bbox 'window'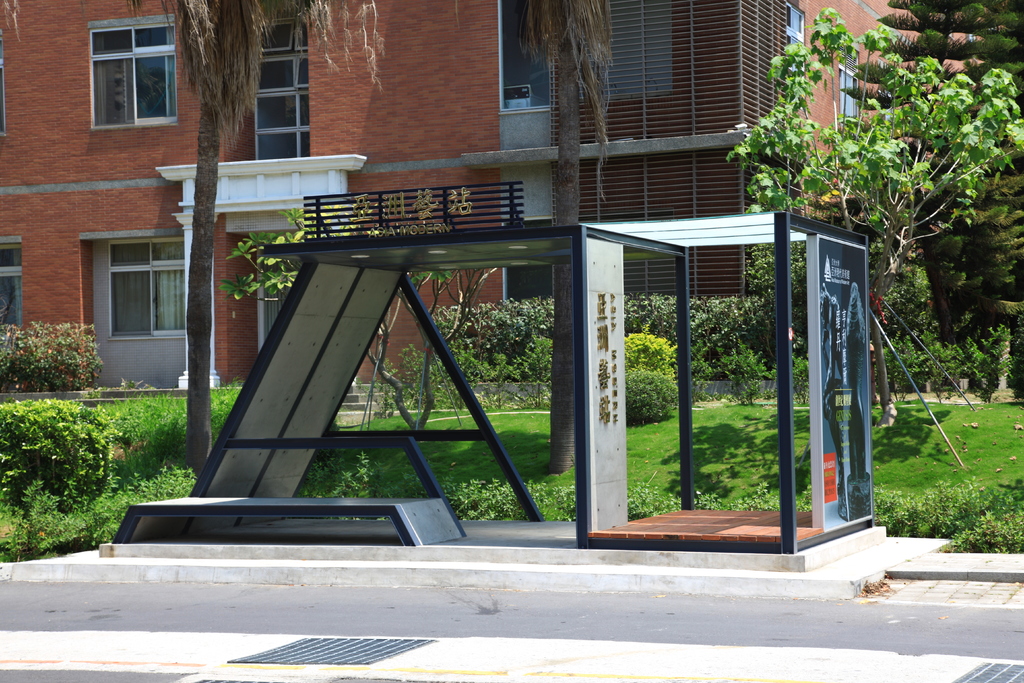
<box>838,39,859,126</box>
